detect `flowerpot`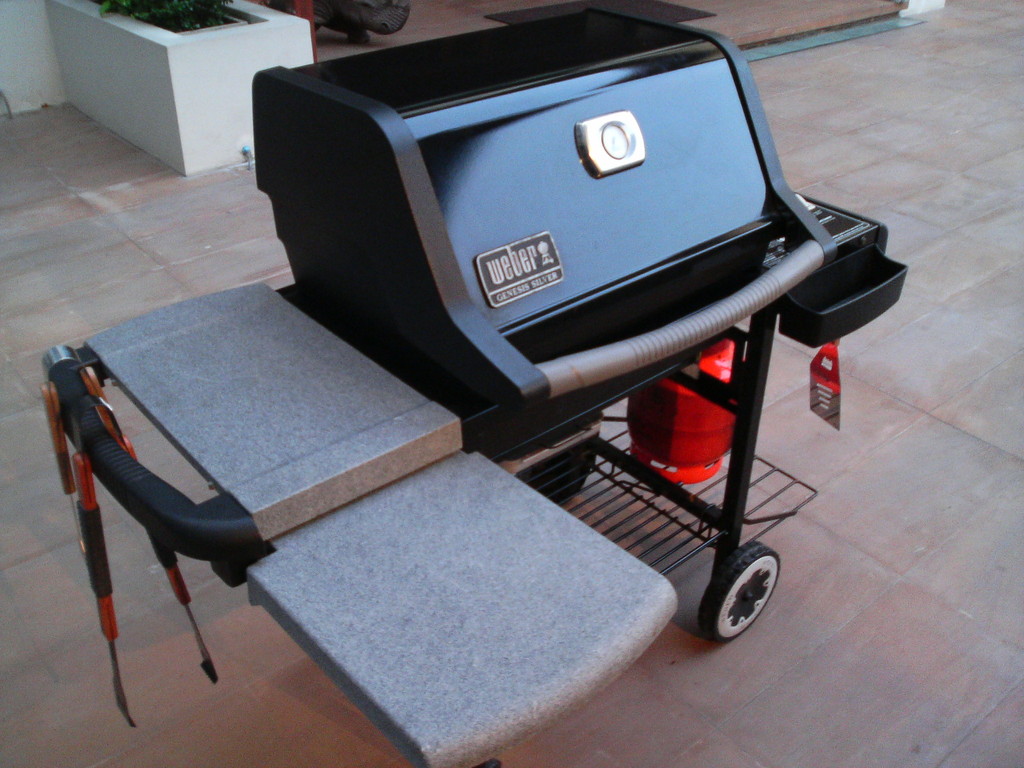
rect(99, 1, 247, 32)
